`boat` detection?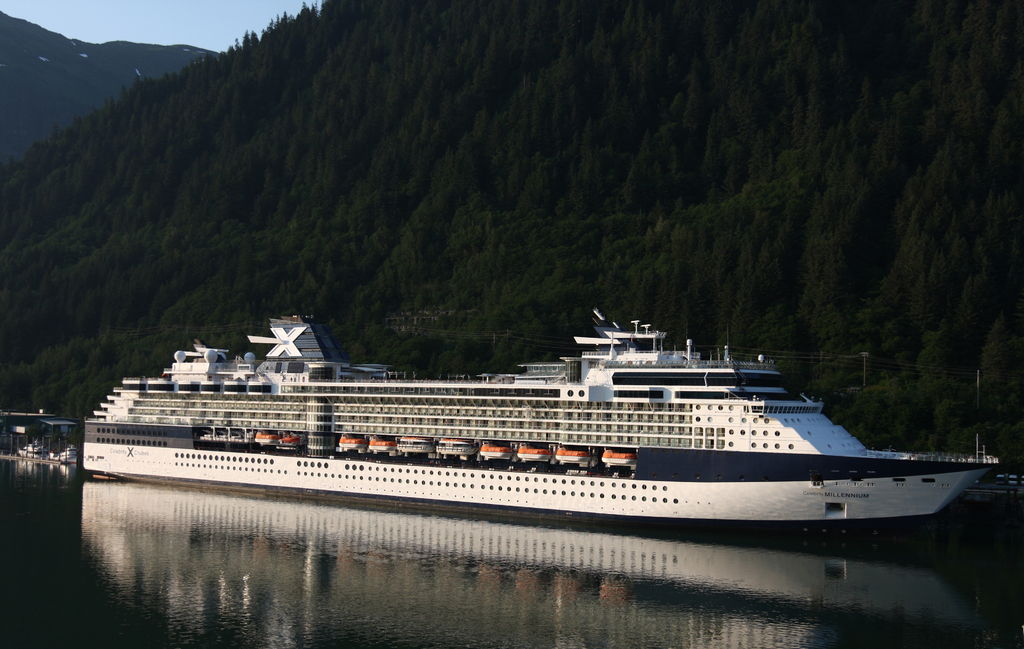
95:289:995:529
